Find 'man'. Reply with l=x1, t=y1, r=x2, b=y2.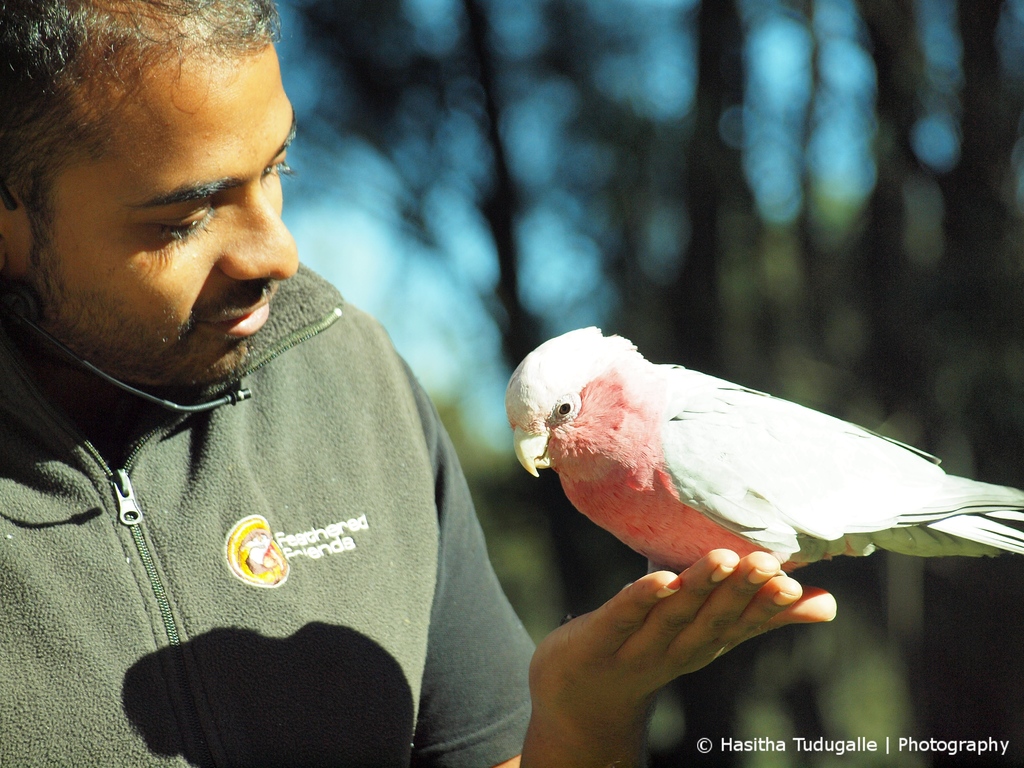
l=1, t=0, r=838, b=767.
